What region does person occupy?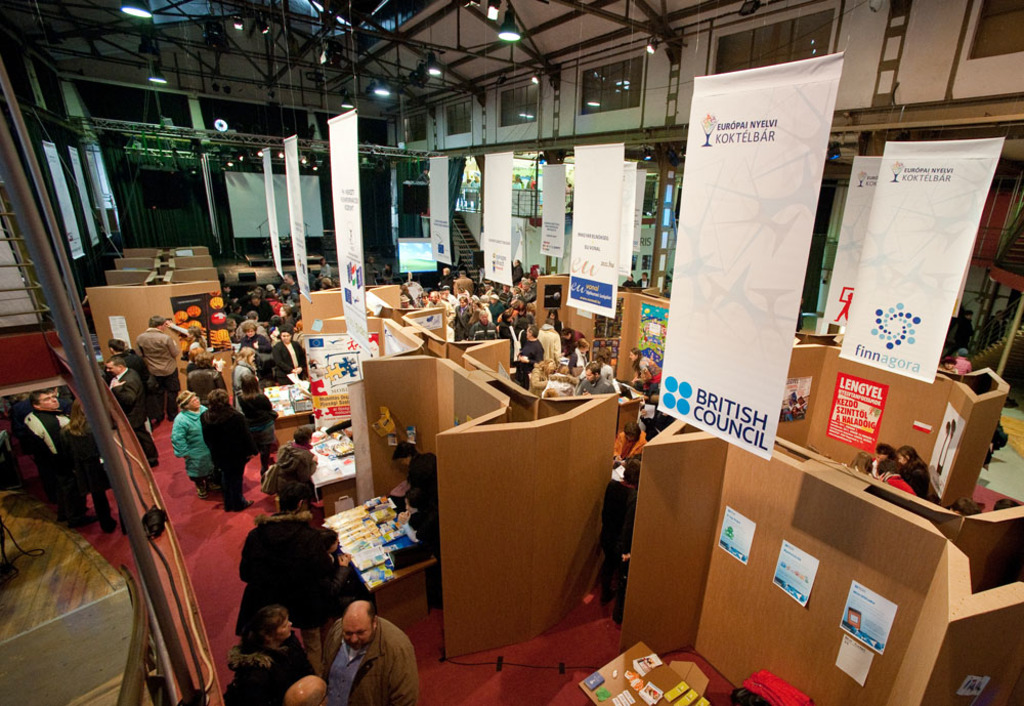
(x1=232, y1=346, x2=259, y2=413).
